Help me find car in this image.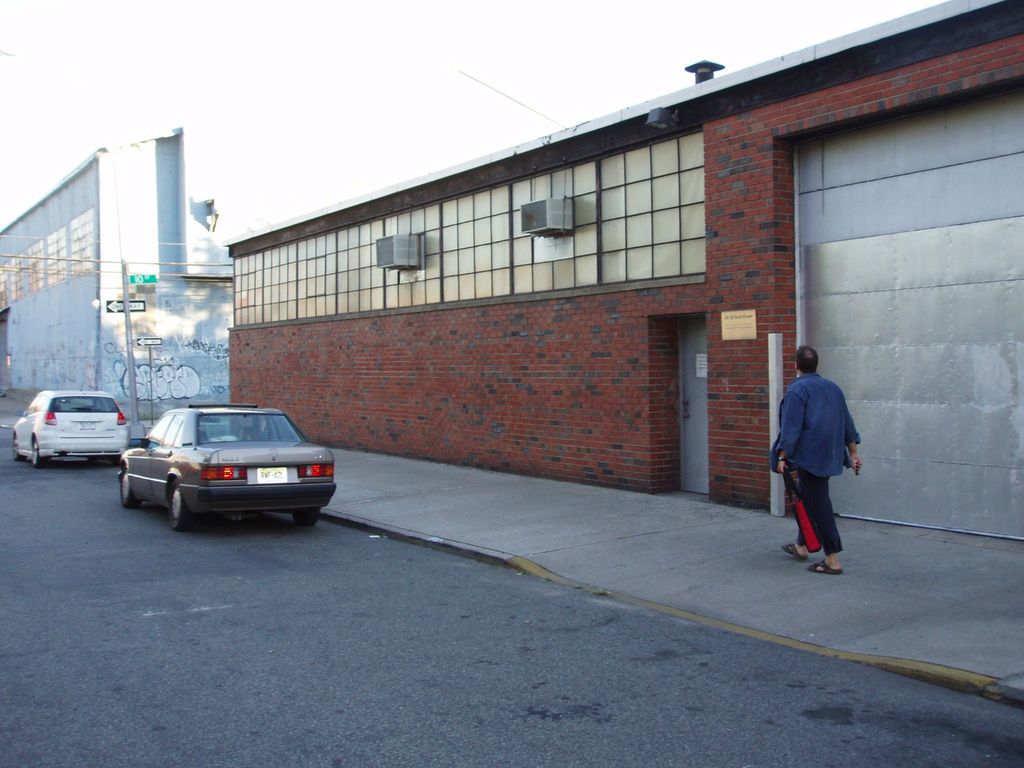
Found it: detection(117, 402, 334, 531).
